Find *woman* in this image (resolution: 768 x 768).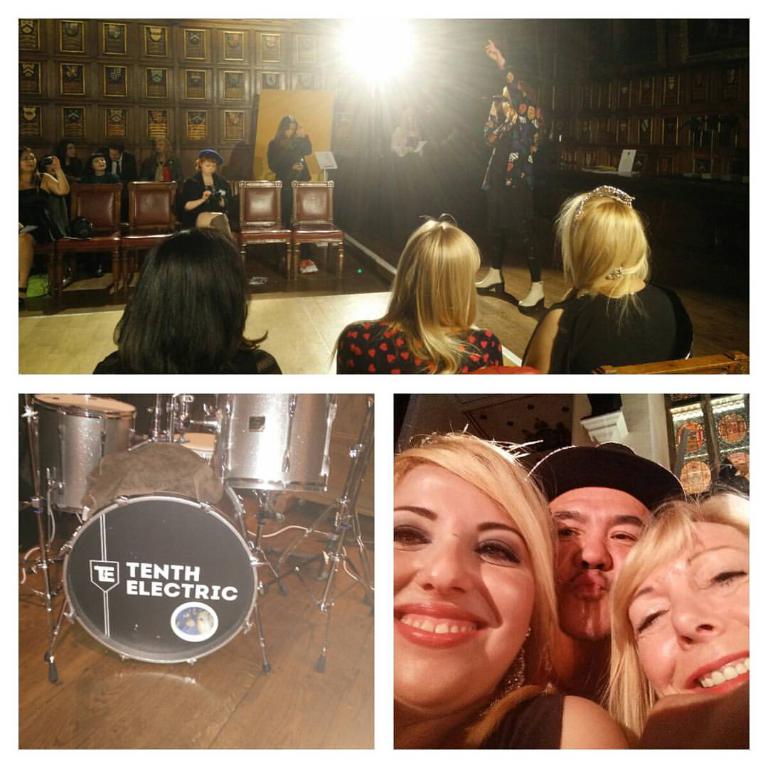
x1=269, y1=117, x2=312, y2=222.
